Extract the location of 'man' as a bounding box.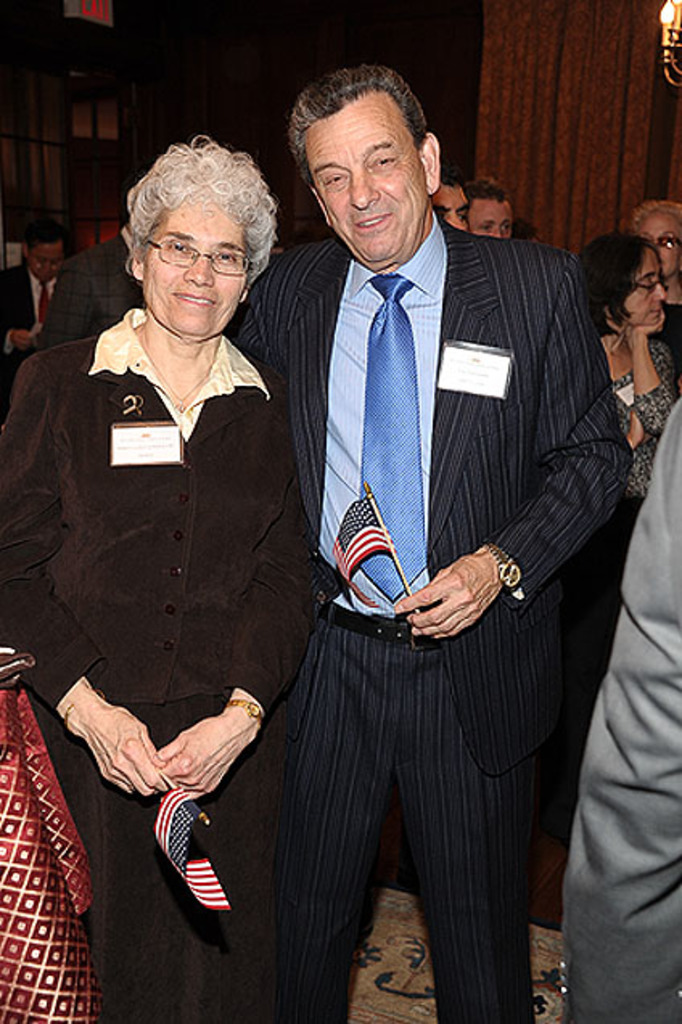
select_region(426, 159, 470, 228).
